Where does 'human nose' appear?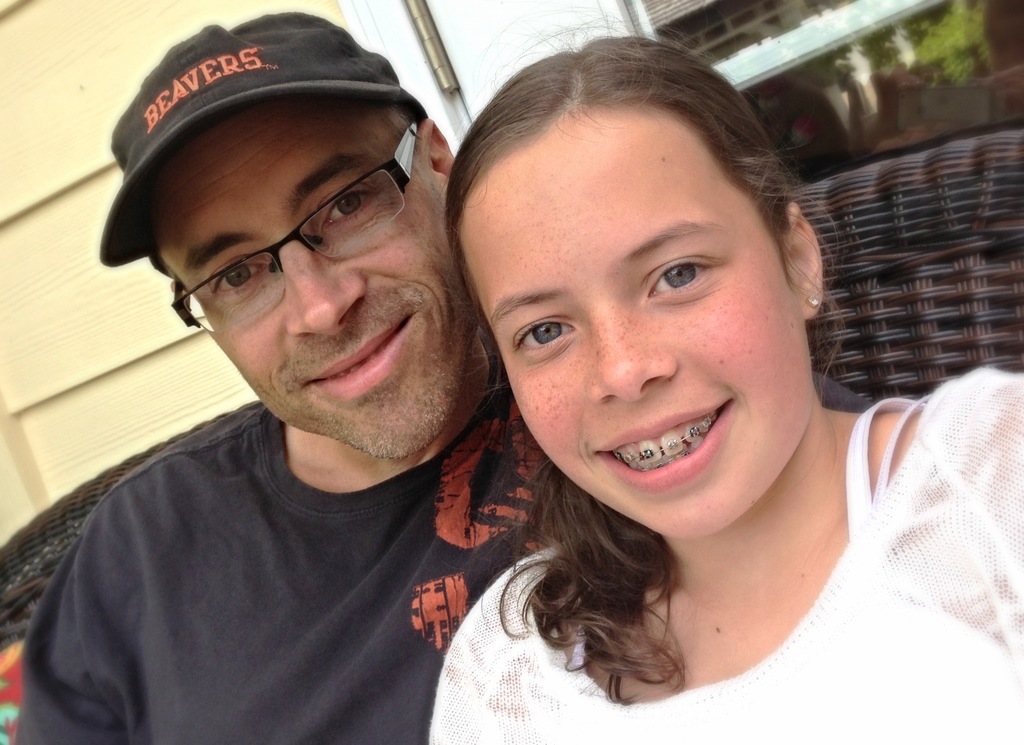
Appears at bbox=(285, 246, 363, 337).
